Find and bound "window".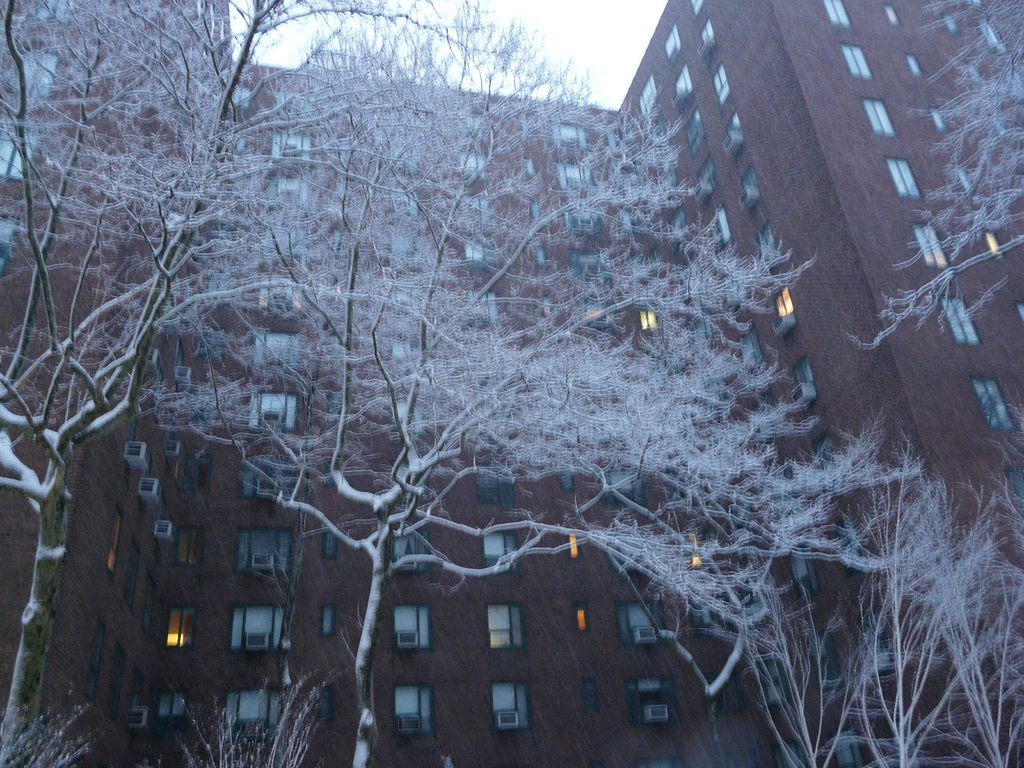
Bound: Rect(825, 0, 852, 26).
